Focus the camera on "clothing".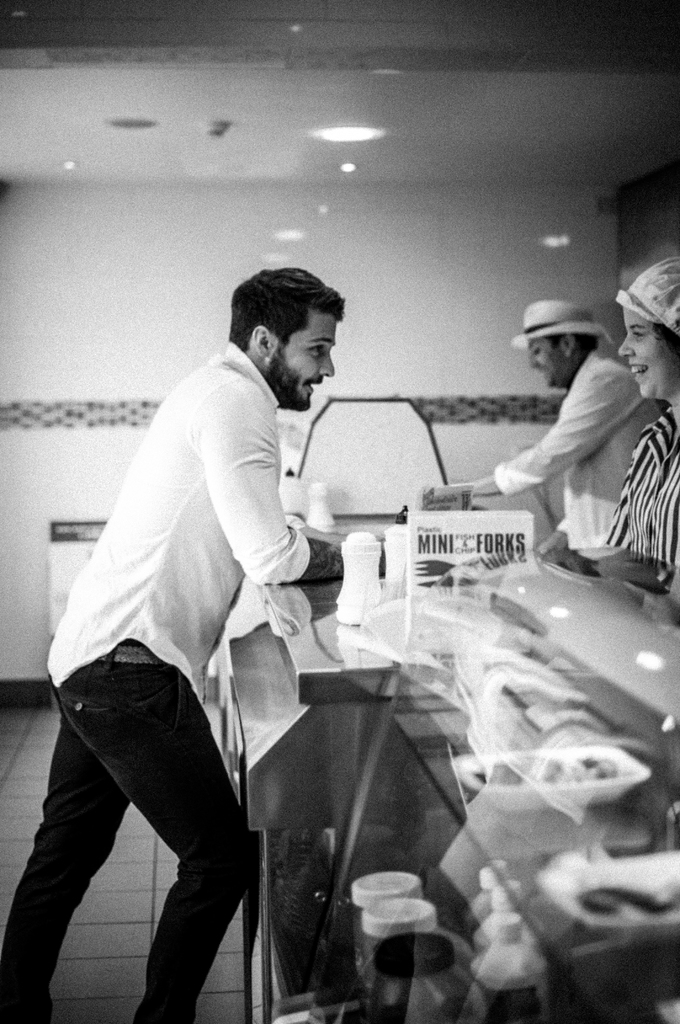
Focus region: 0:344:336:1023.
